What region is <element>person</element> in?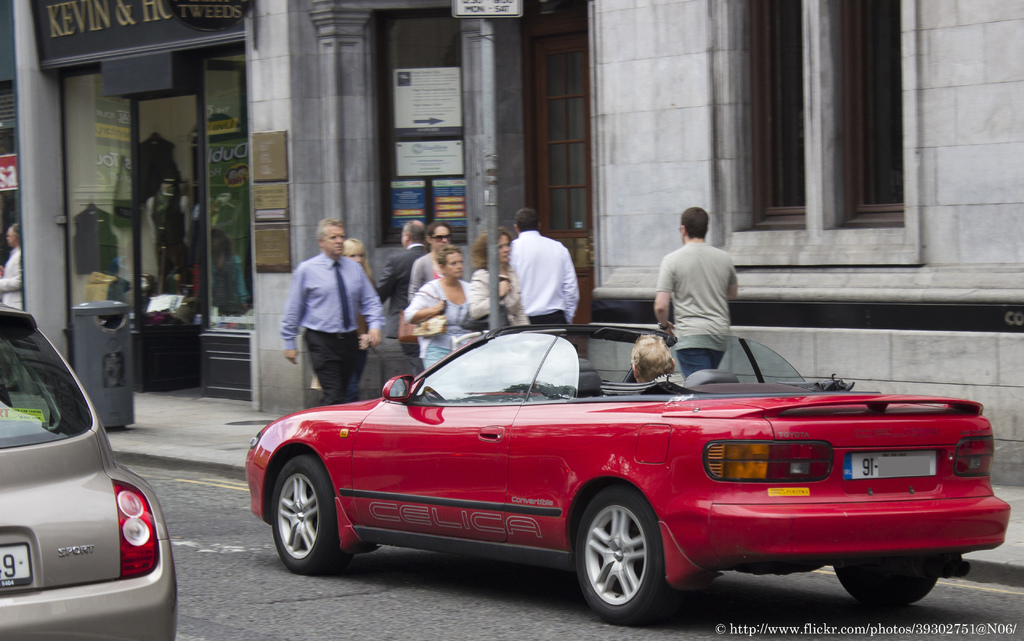
box=[0, 220, 25, 313].
